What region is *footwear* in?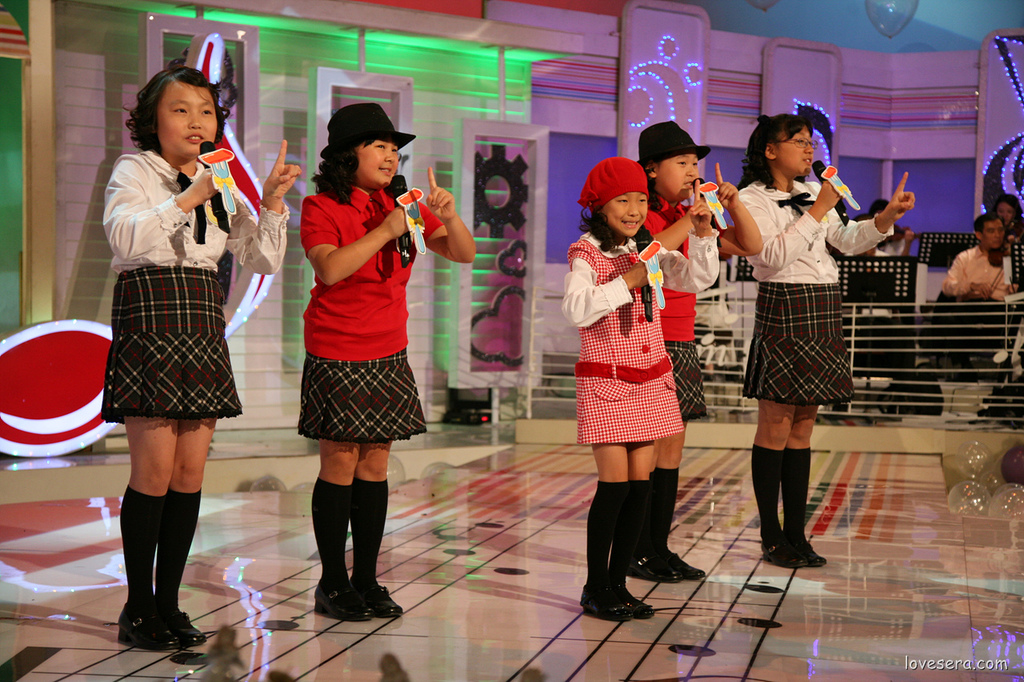
l=607, t=585, r=658, b=630.
